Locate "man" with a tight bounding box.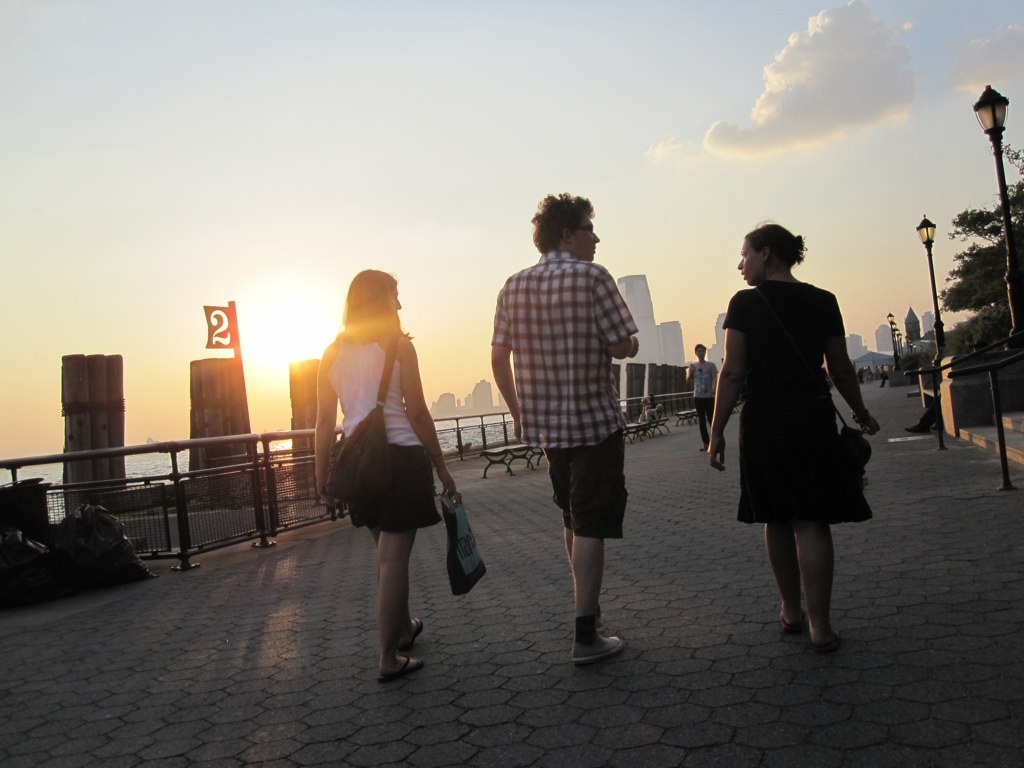
bbox=[492, 200, 661, 651].
